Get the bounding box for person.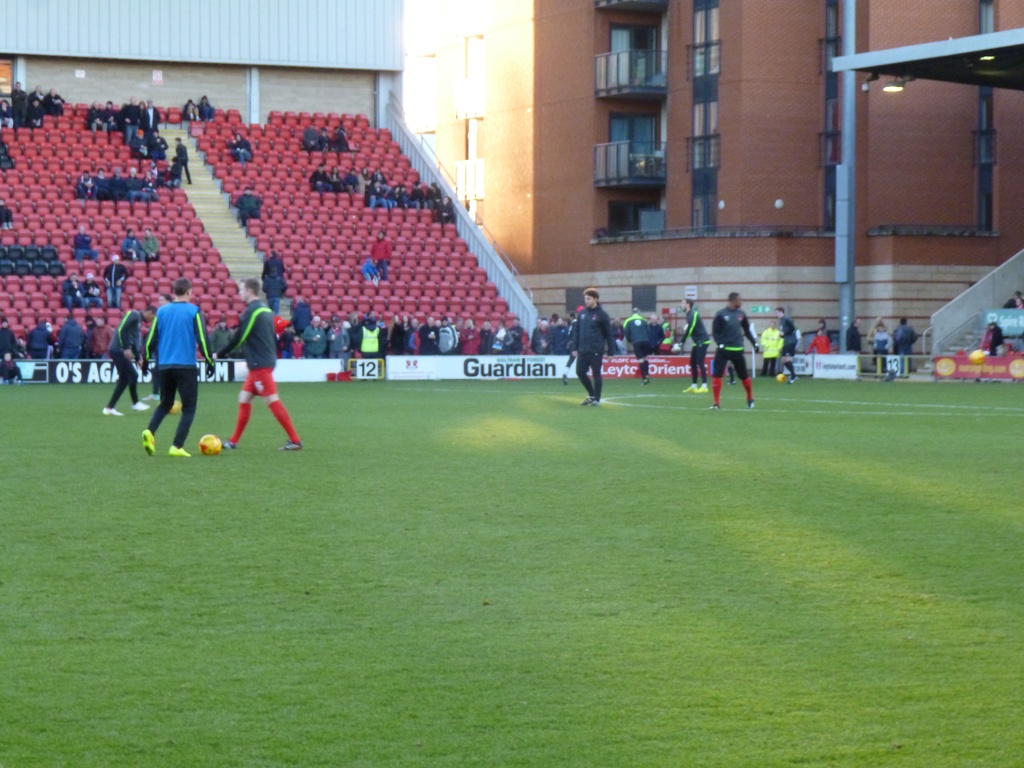
pyautogui.locateOnScreen(137, 280, 214, 458).
